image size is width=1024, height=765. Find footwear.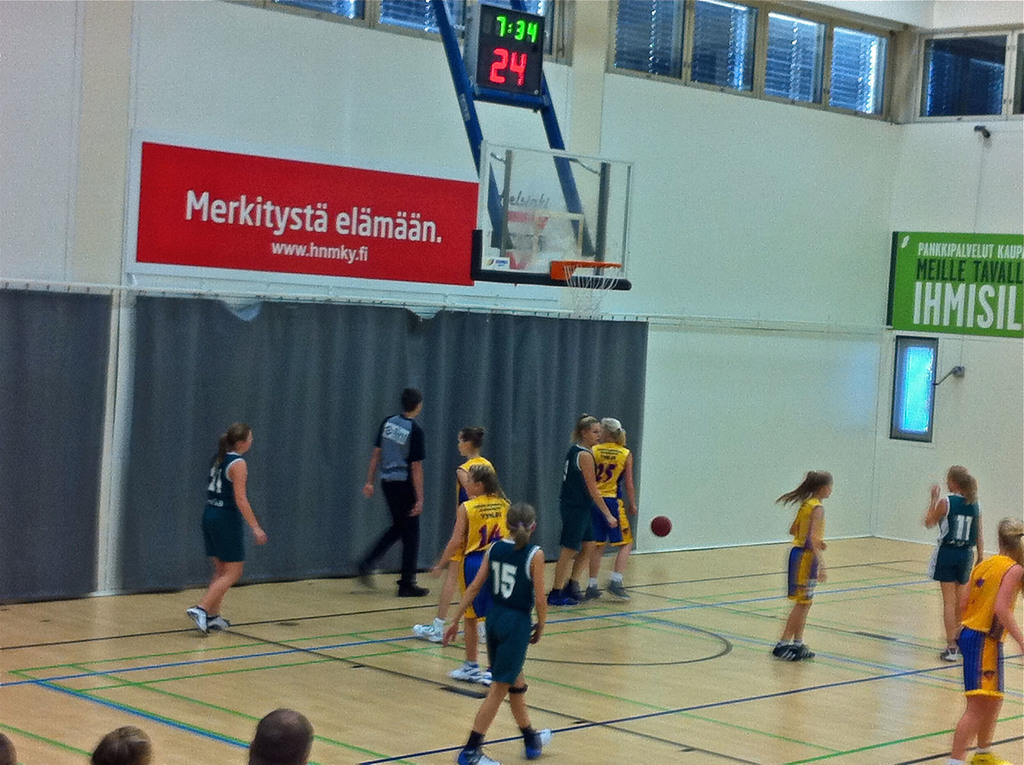
(971, 751, 1018, 764).
